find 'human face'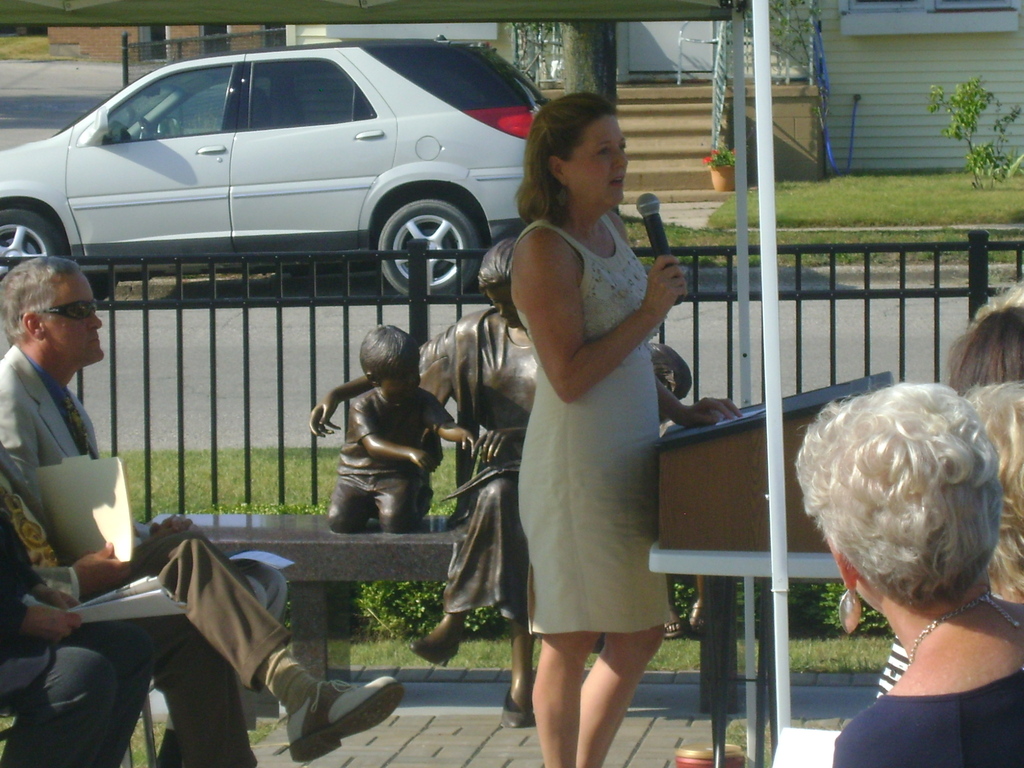
486/284/531/331
